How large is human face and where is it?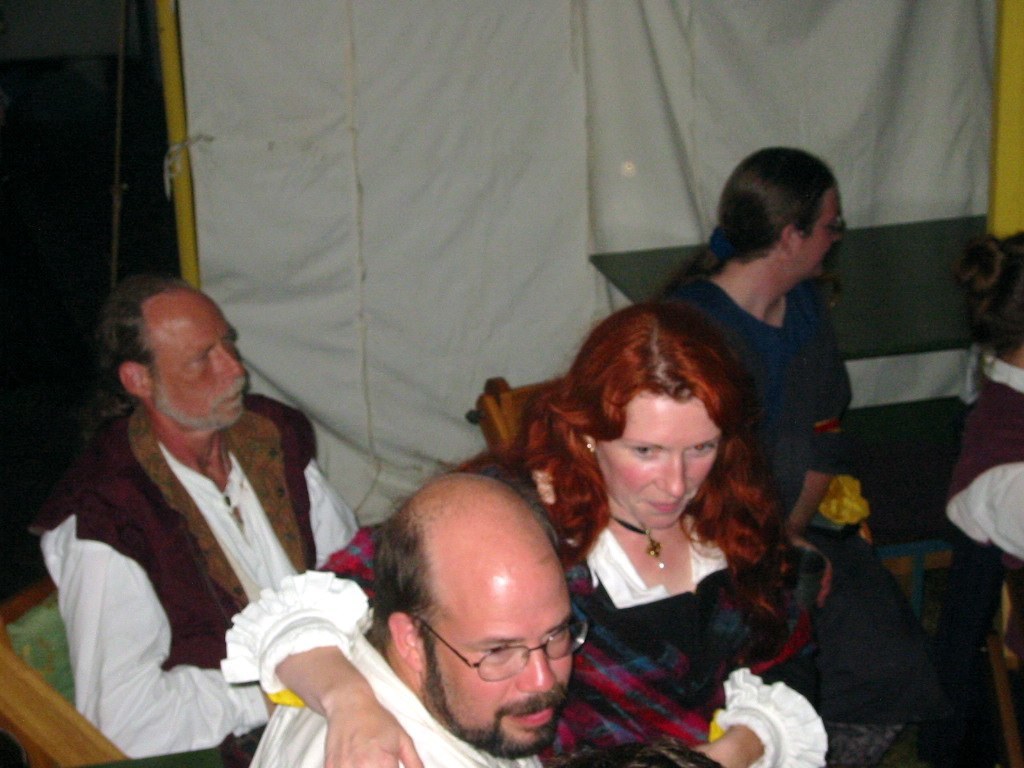
Bounding box: (152, 296, 244, 425).
